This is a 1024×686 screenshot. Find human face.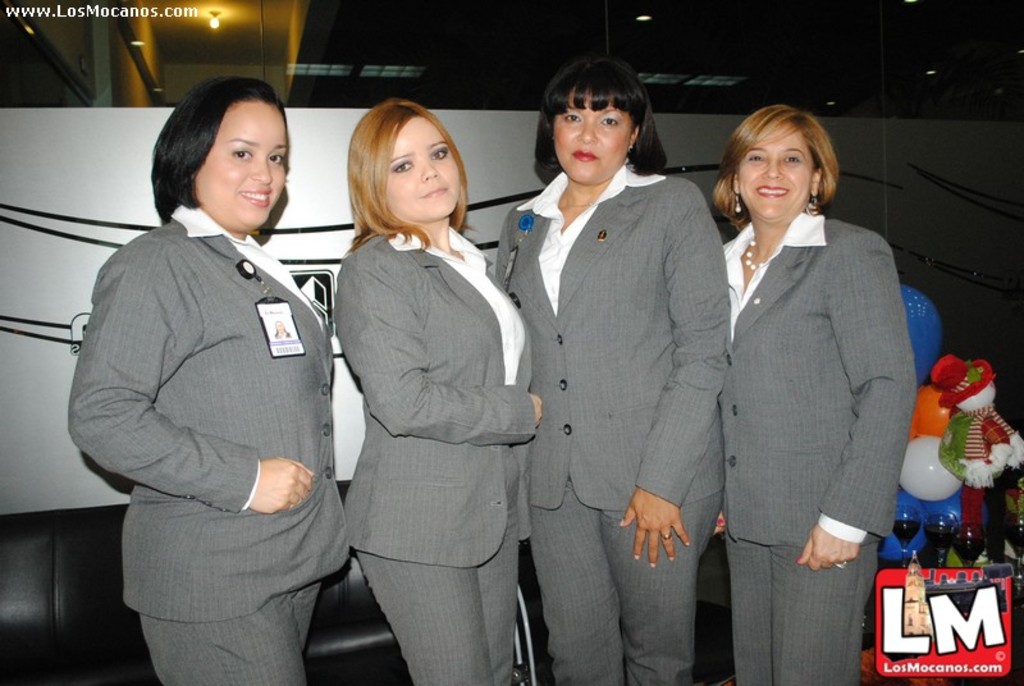
Bounding box: (552,93,635,184).
